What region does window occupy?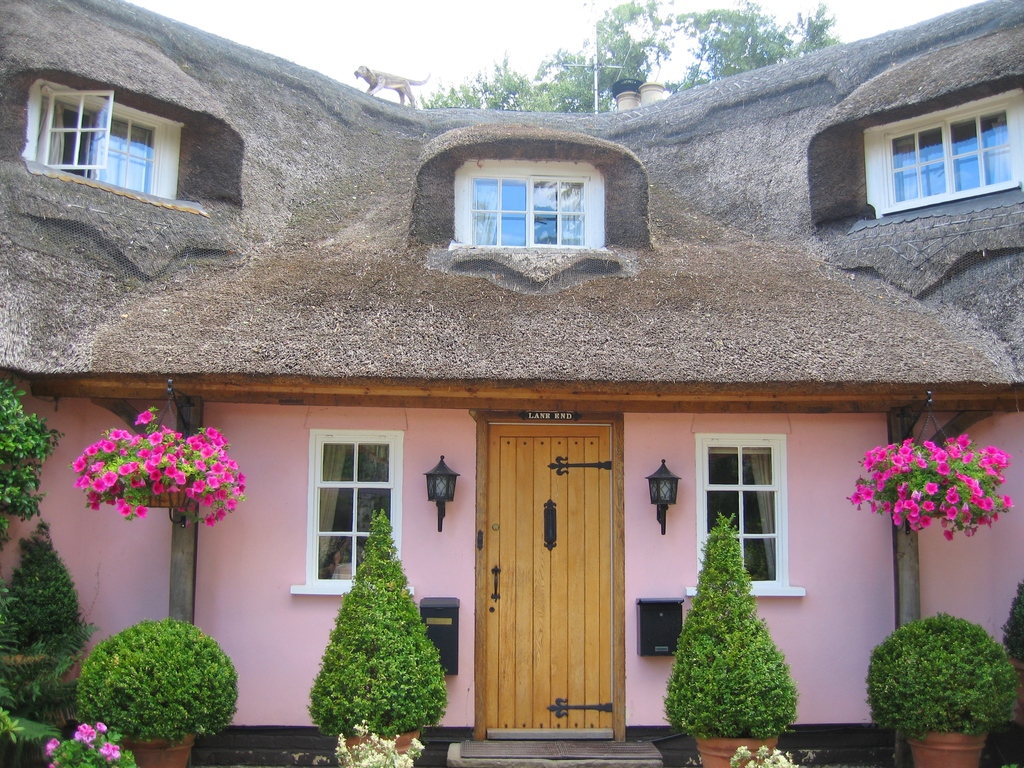
454/156/599/250.
